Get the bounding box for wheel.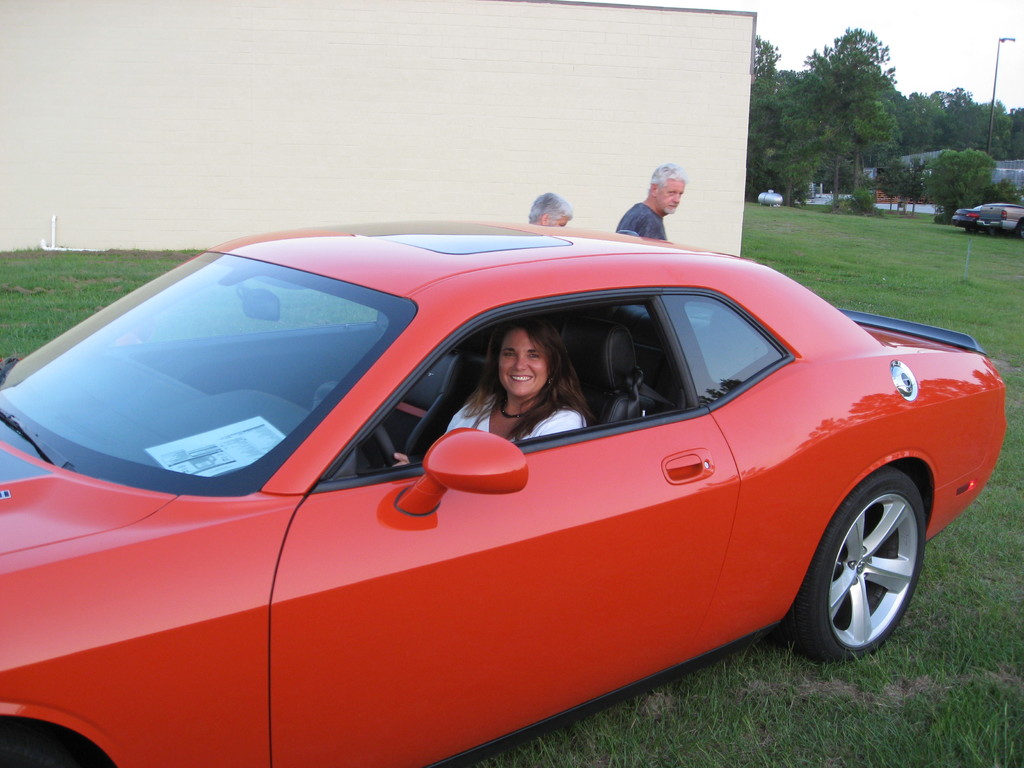
x1=792 y1=468 x2=916 y2=657.
